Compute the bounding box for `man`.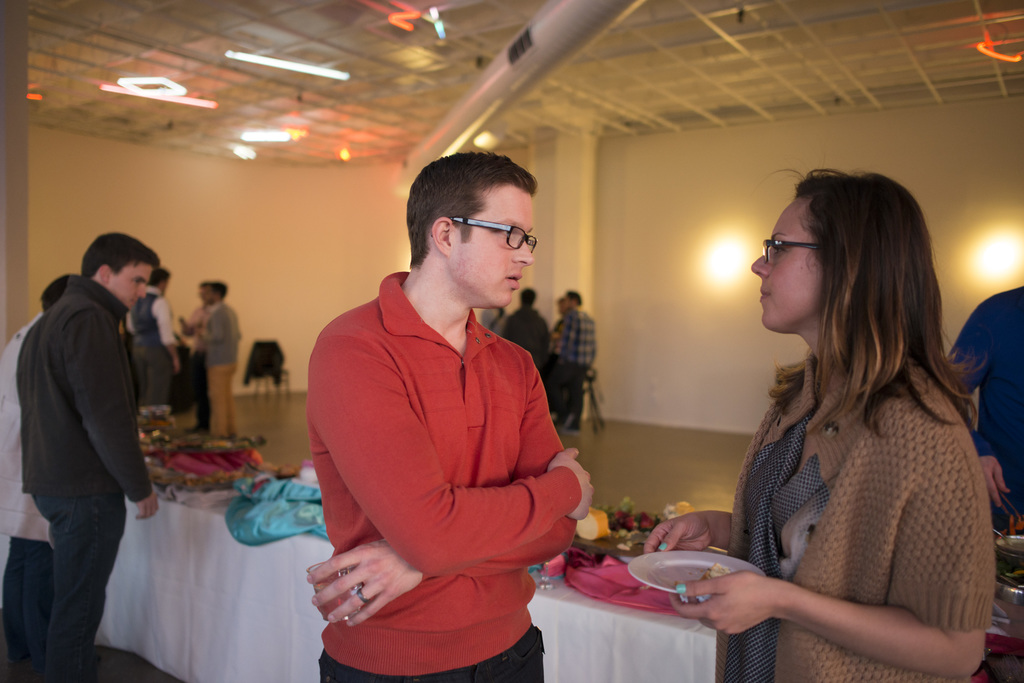
124, 271, 181, 409.
